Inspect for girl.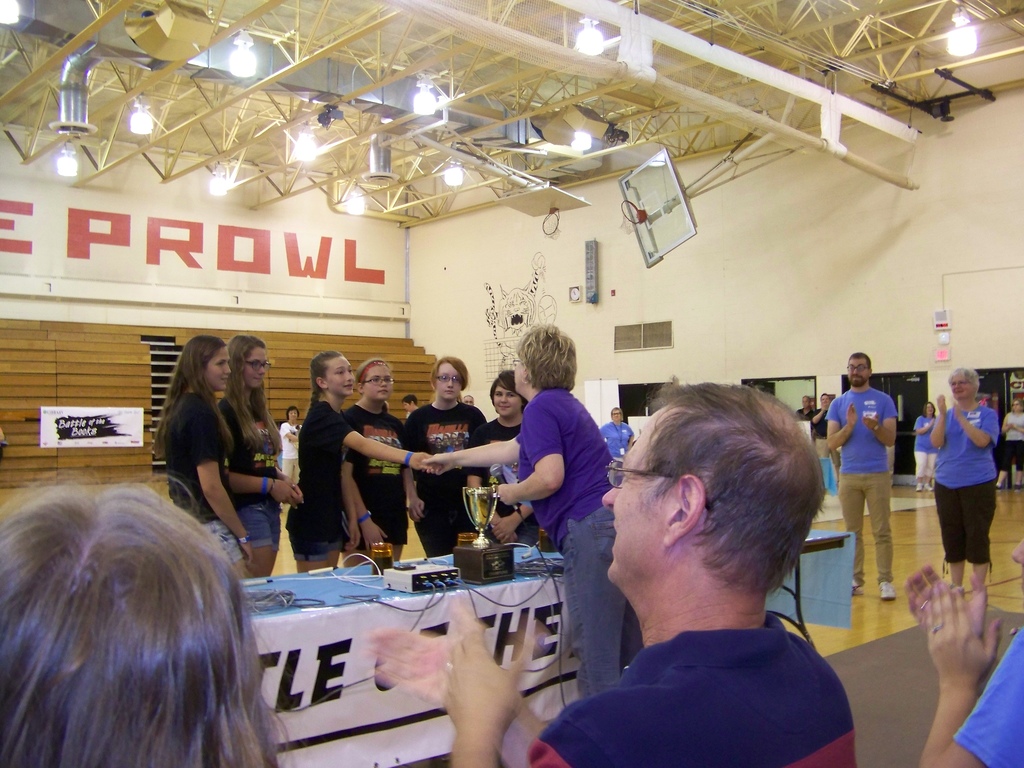
Inspection: x1=486 y1=369 x2=535 y2=544.
